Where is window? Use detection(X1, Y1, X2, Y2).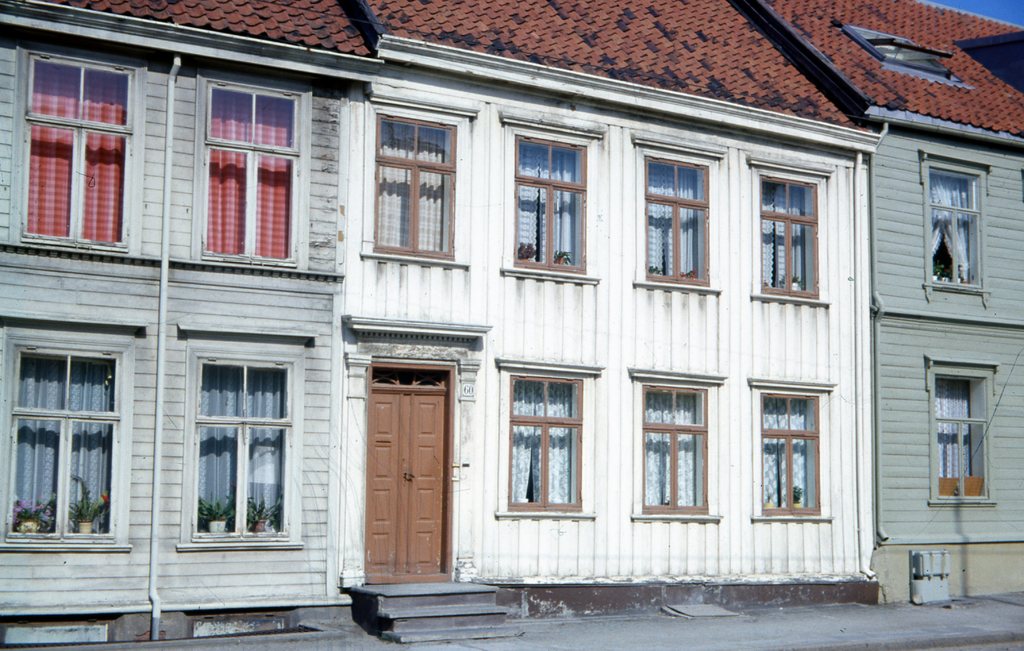
detection(184, 72, 329, 278).
